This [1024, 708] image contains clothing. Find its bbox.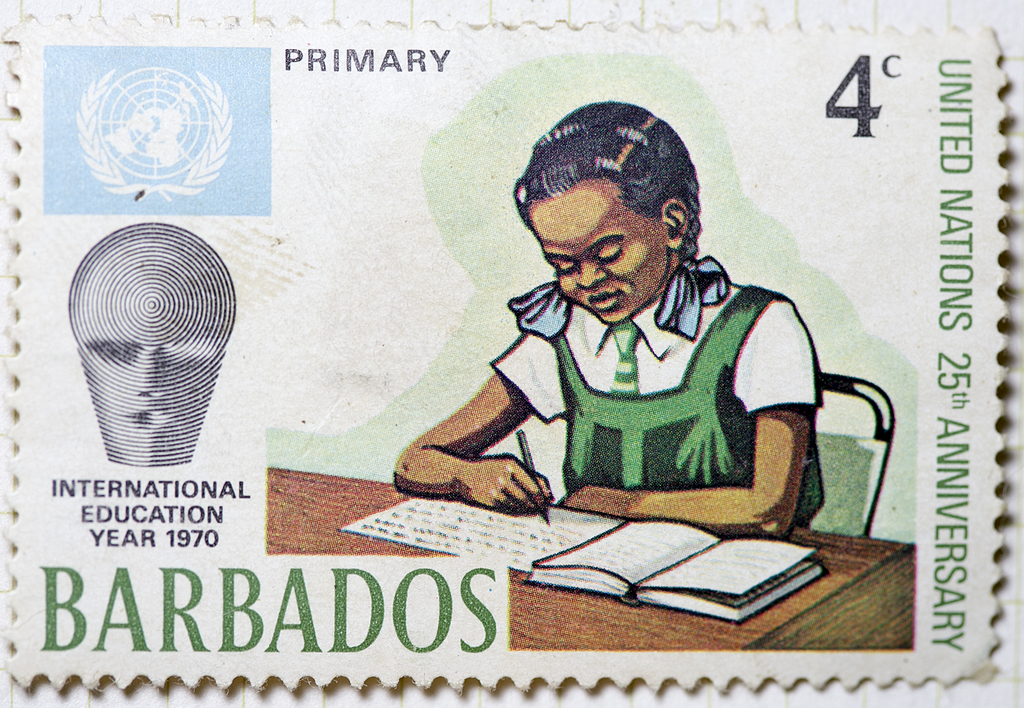
[428, 214, 854, 551].
